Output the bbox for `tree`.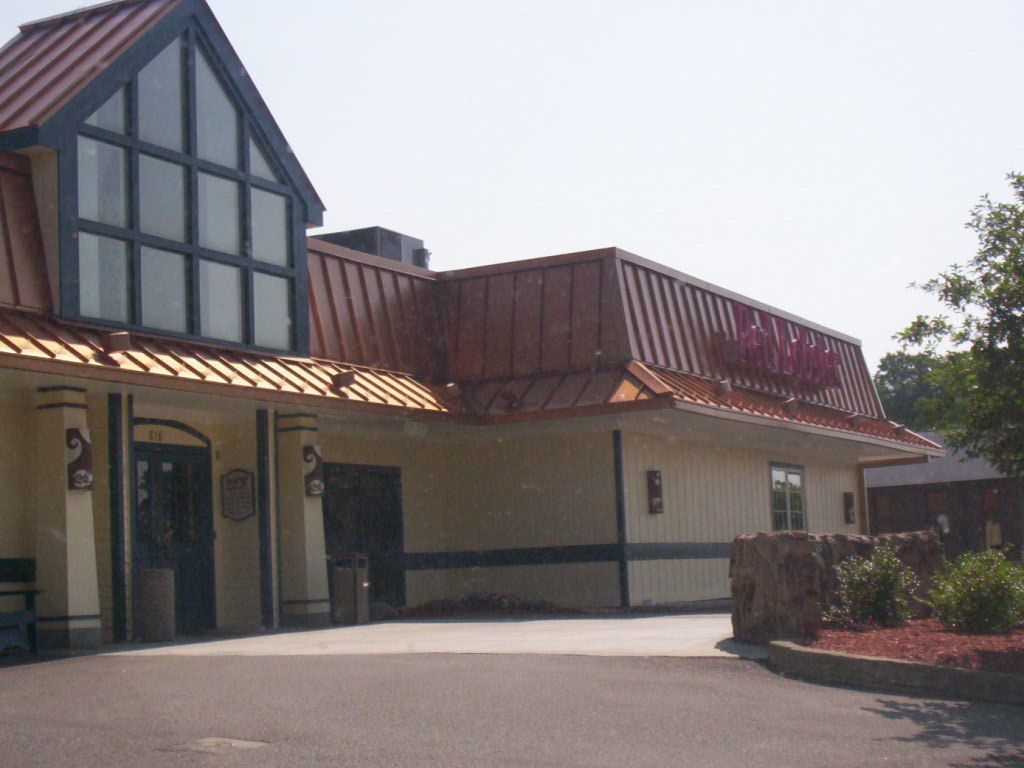
(868,344,984,421).
